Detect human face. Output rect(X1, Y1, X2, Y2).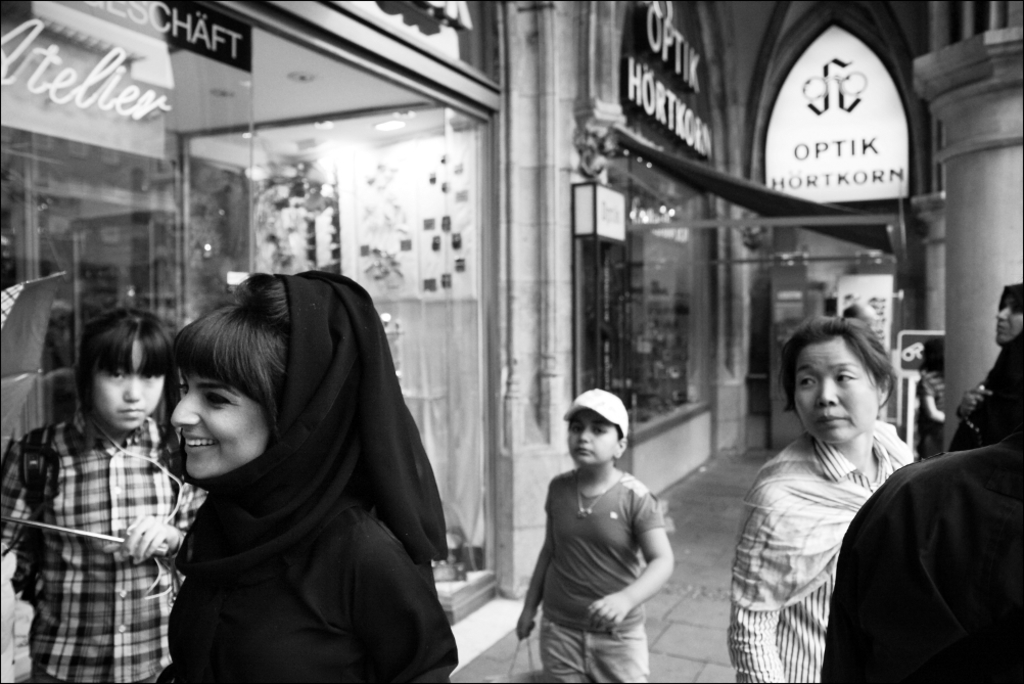
rect(172, 373, 271, 480).
